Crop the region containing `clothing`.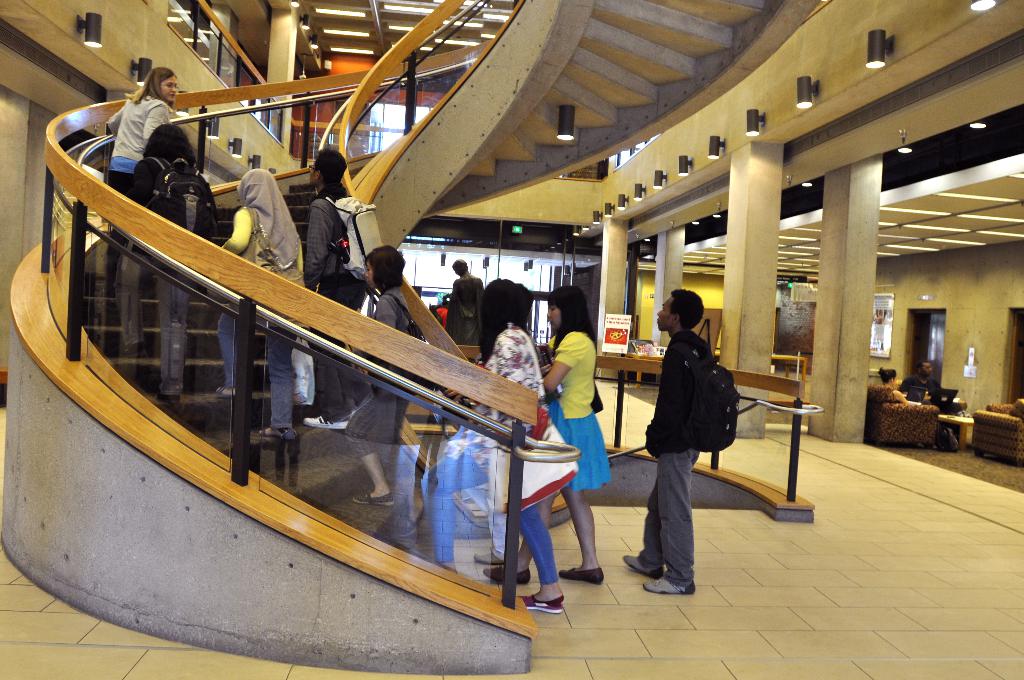
Crop region: region(131, 149, 196, 391).
